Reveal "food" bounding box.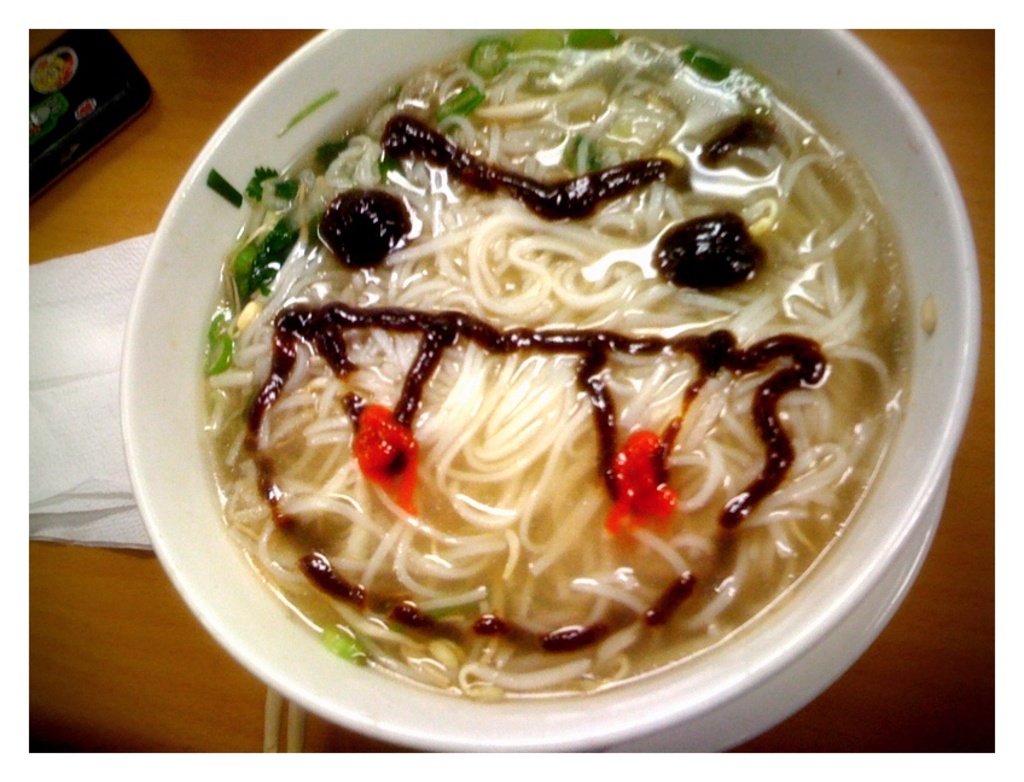
Revealed: 193:24:914:706.
